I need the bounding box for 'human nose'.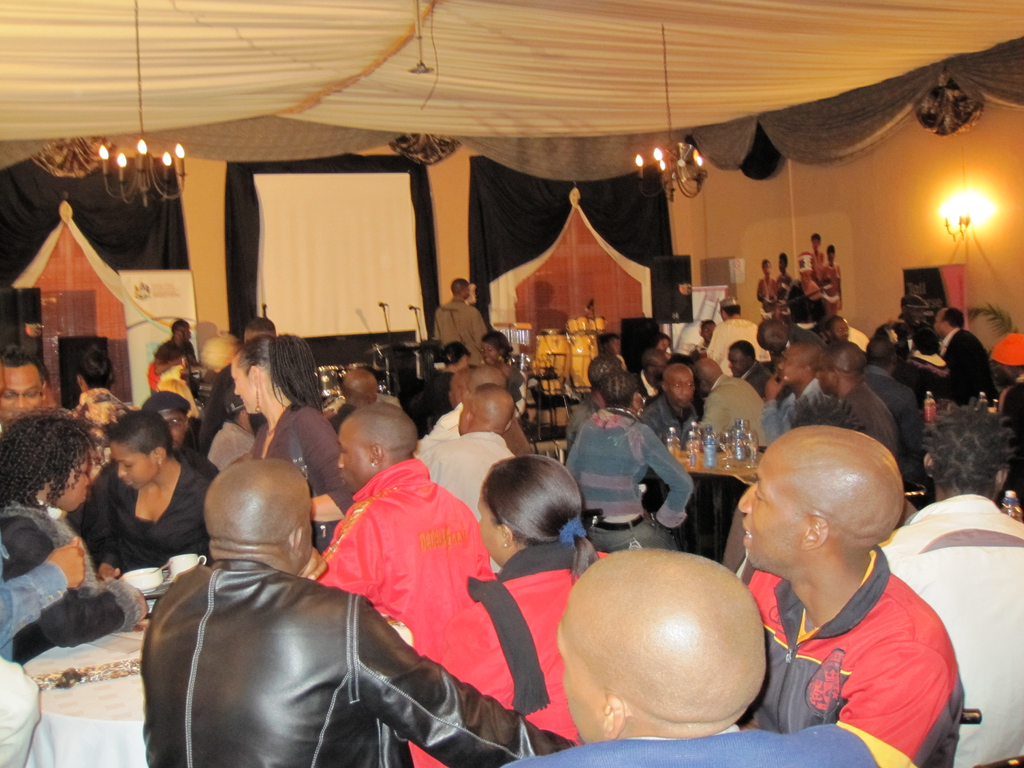
Here it is: box=[681, 385, 687, 396].
